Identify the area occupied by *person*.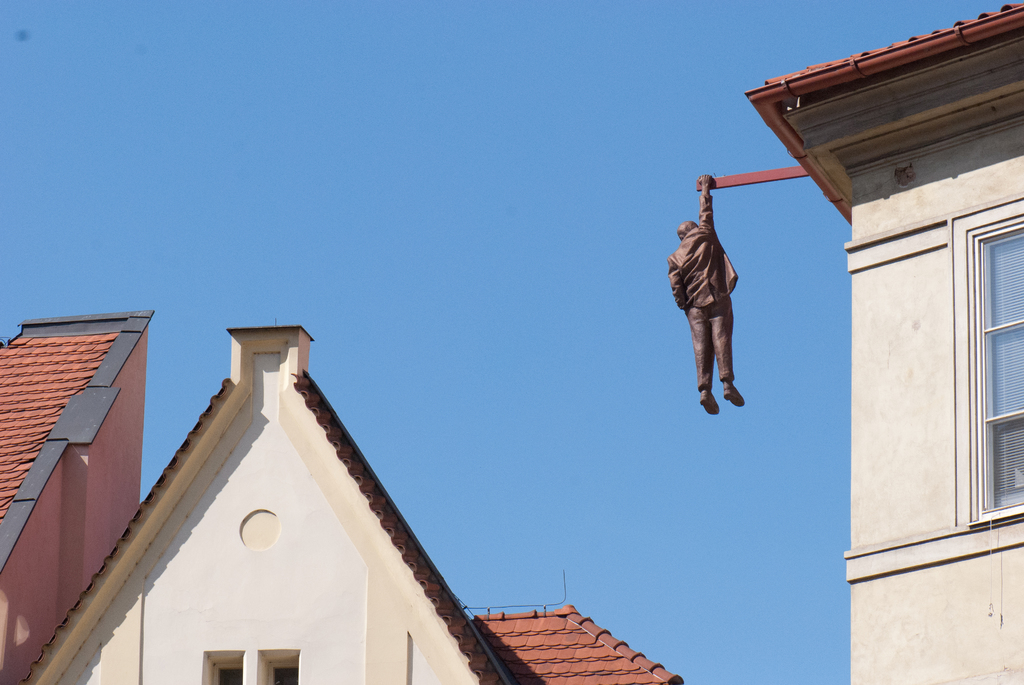
Area: [656, 178, 746, 421].
